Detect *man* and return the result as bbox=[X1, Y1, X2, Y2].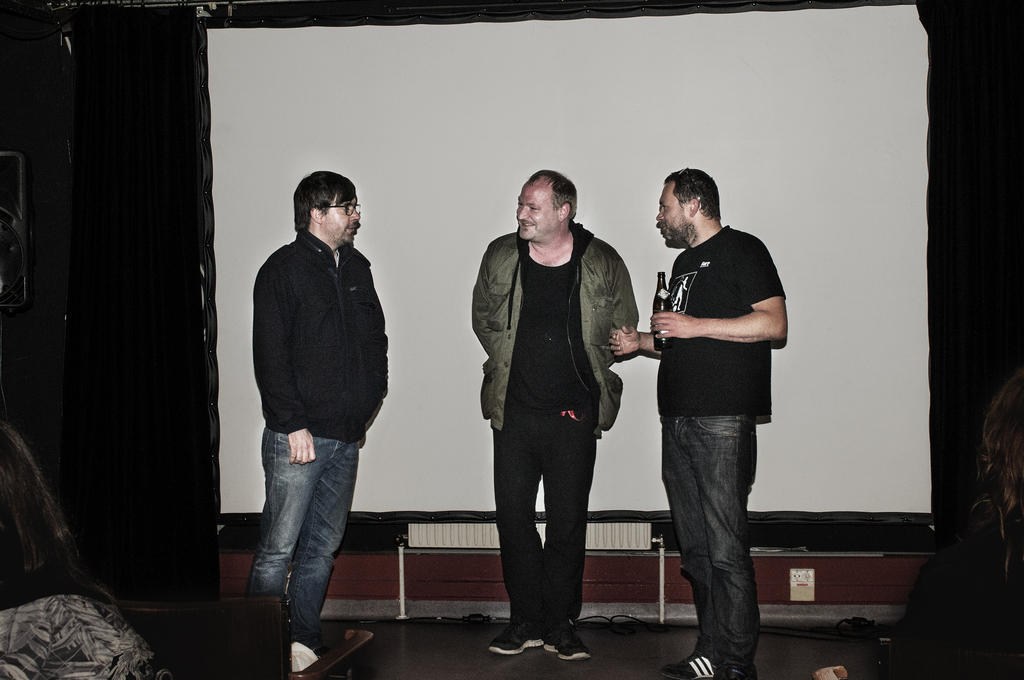
bbox=[466, 160, 641, 652].
